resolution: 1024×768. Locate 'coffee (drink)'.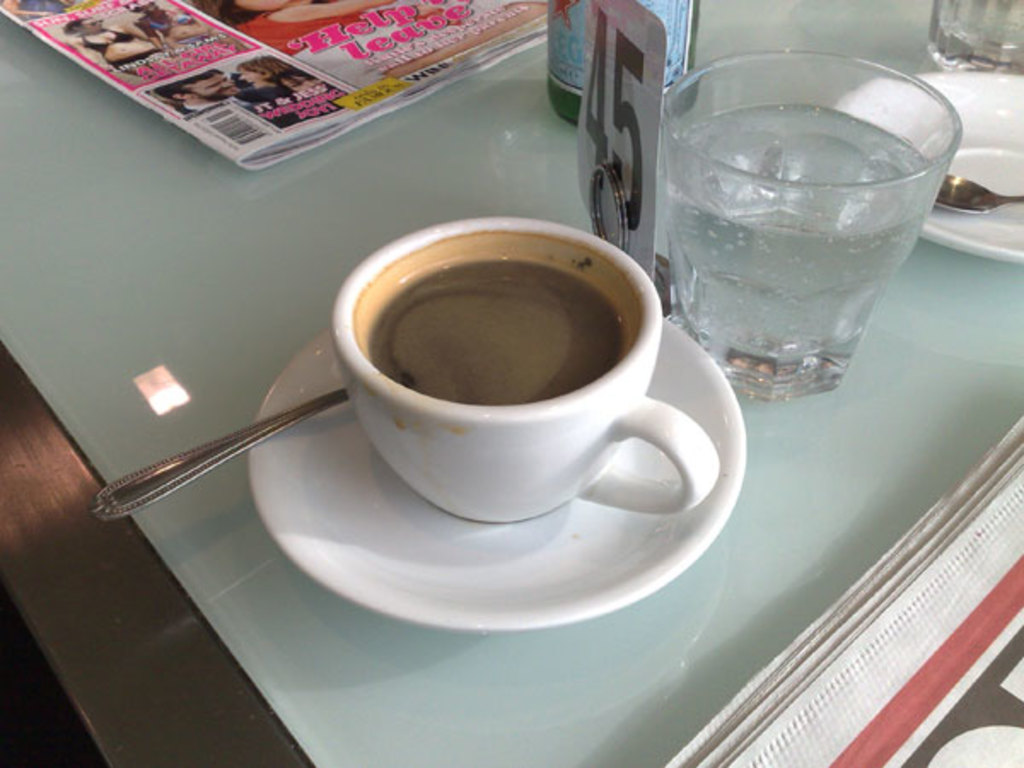
locate(358, 232, 643, 410).
